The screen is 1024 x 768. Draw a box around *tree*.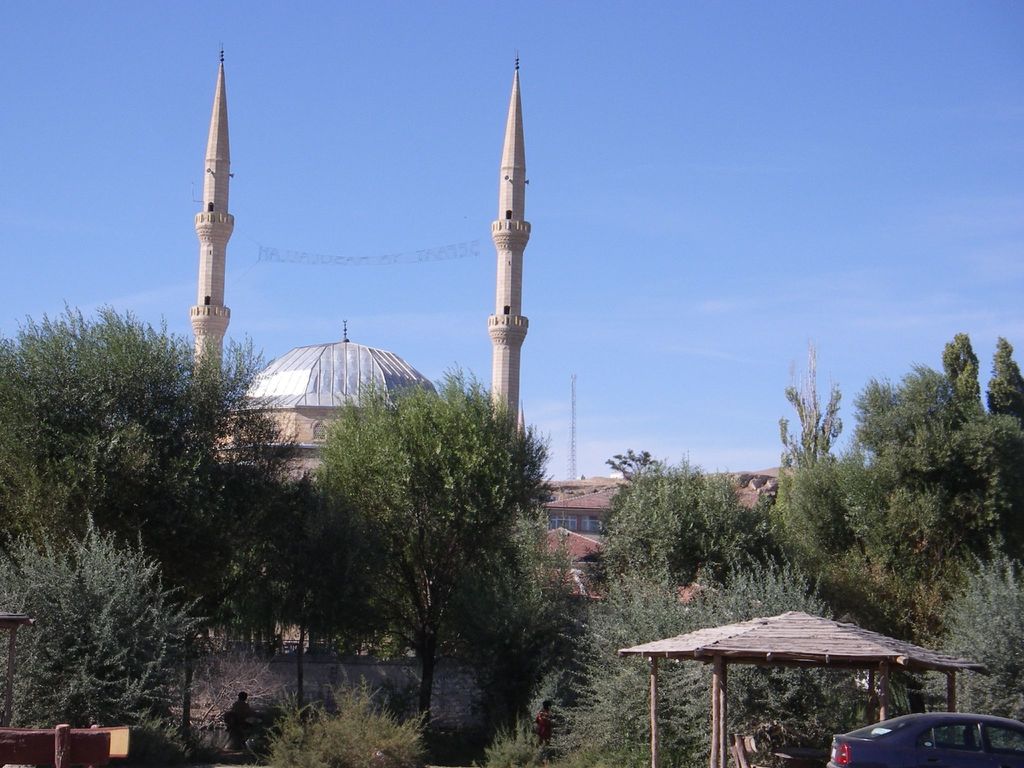
0:312:289:606.
